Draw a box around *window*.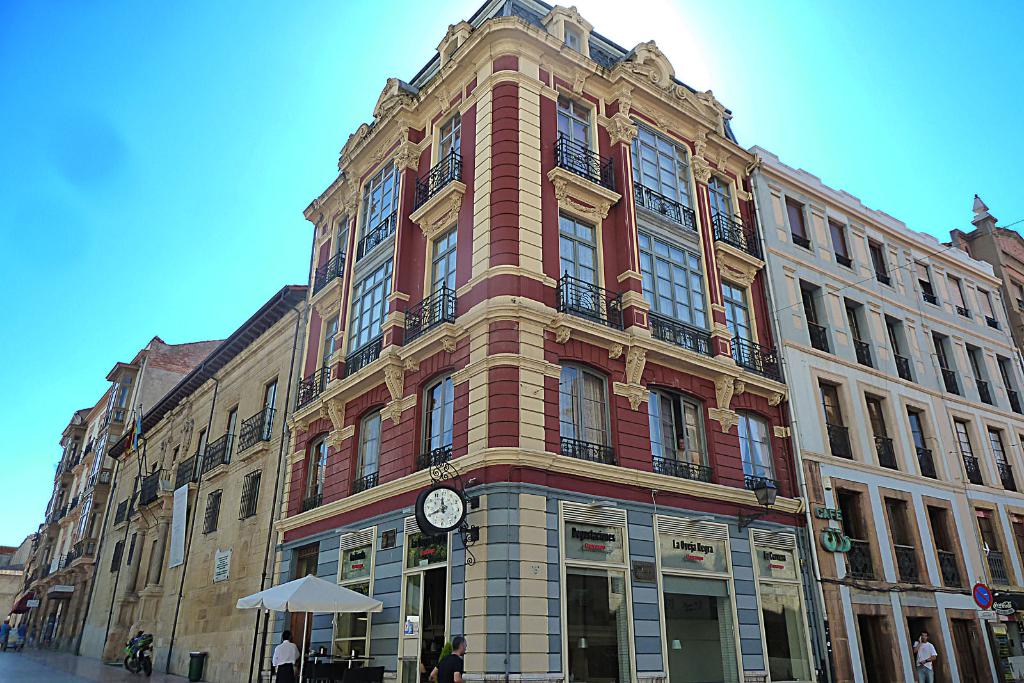
crop(736, 409, 790, 478).
